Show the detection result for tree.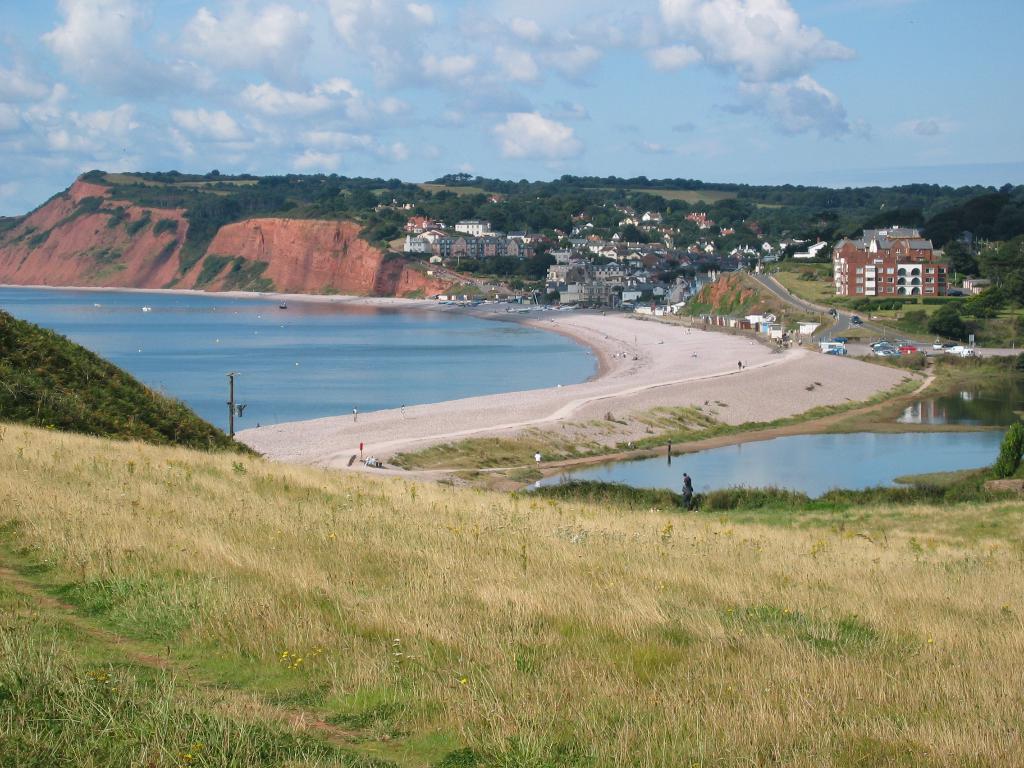
891/184/950/198.
